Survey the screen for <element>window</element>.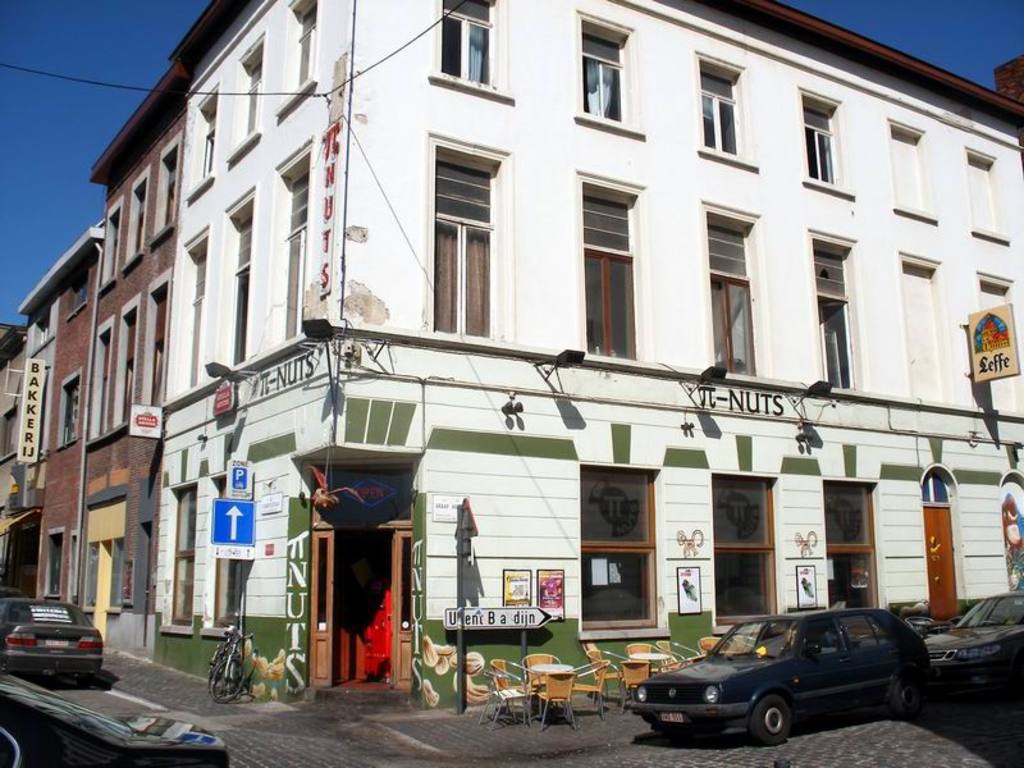
Survey found: 132/182/147/264.
